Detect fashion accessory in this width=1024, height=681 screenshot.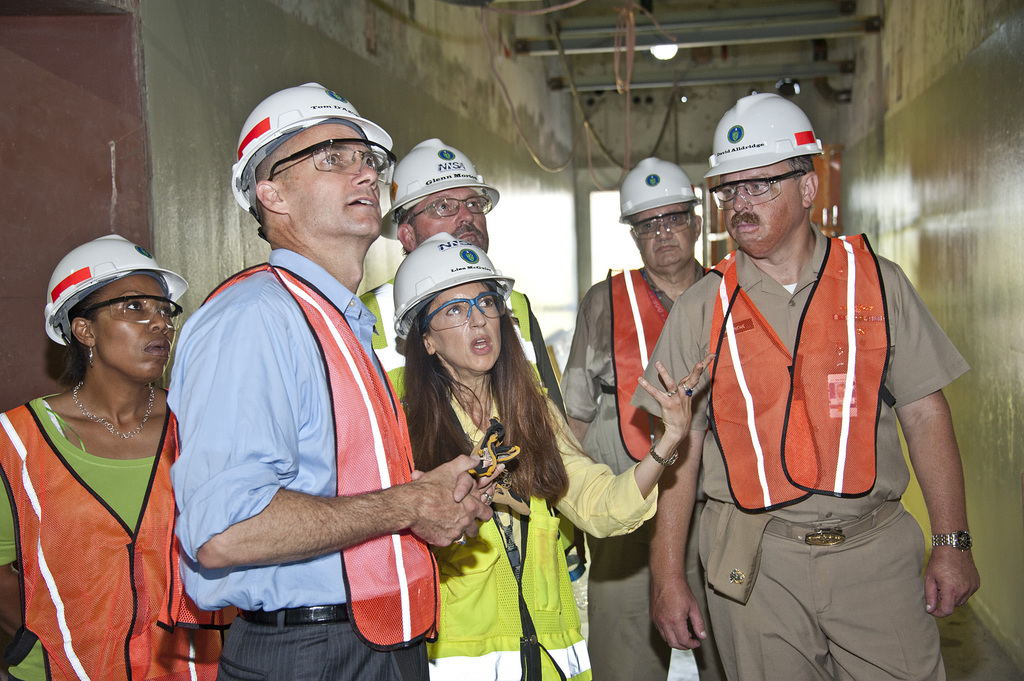
Detection: x1=682, y1=381, x2=697, y2=399.
